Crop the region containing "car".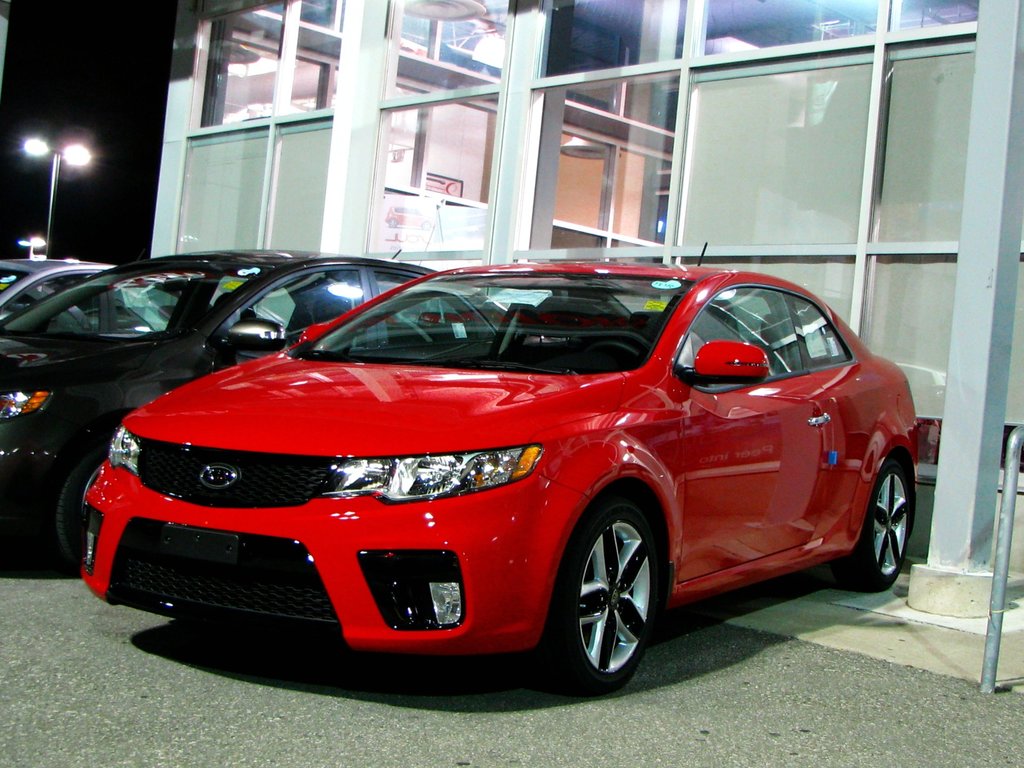
Crop region: 0,257,223,337.
